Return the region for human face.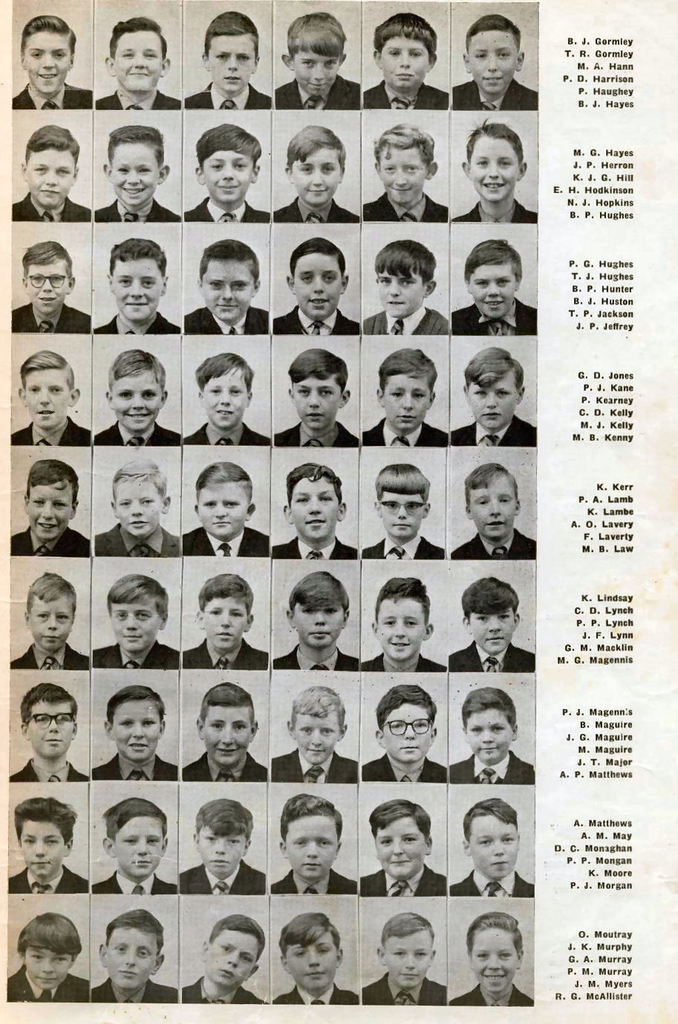
rect(25, 145, 75, 206).
